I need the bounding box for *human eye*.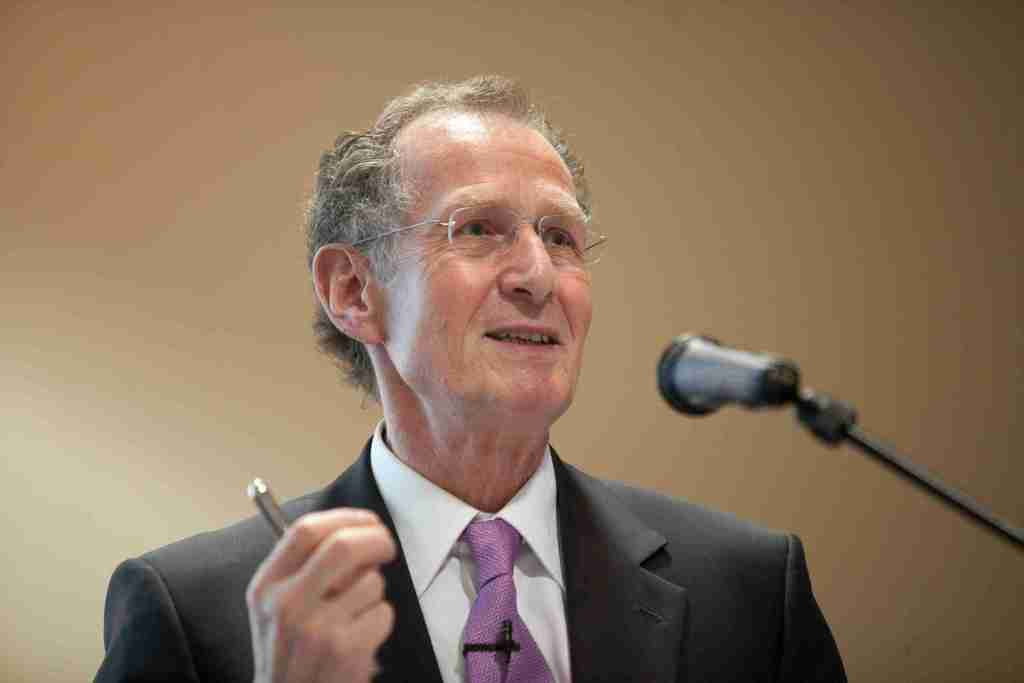
Here it is: pyautogui.locateOnScreen(536, 219, 582, 254).
